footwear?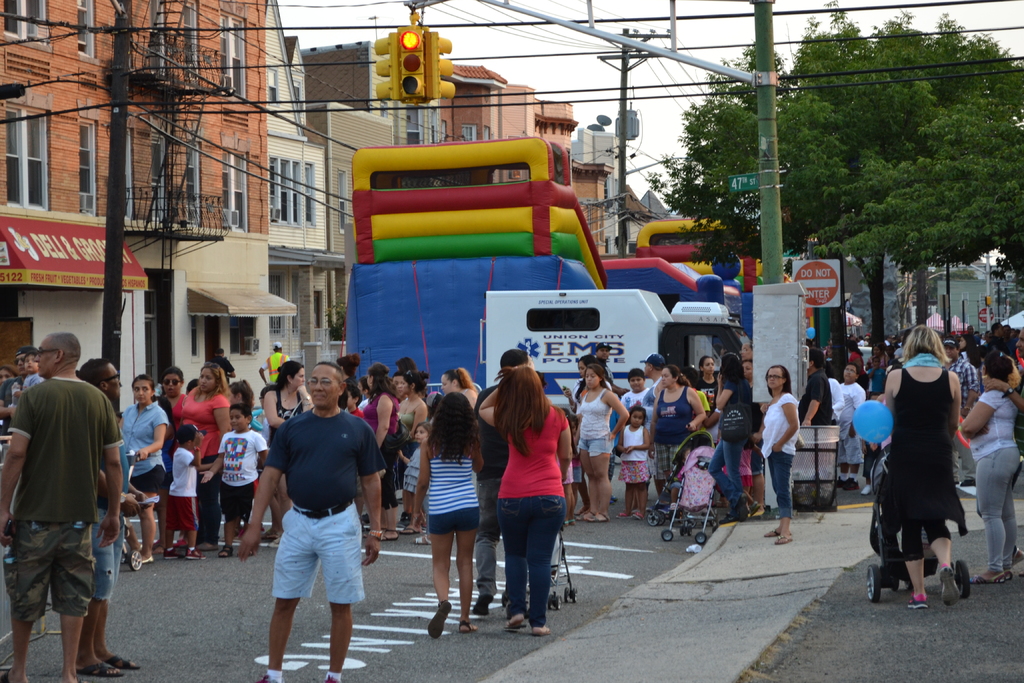
775 536 790 545
